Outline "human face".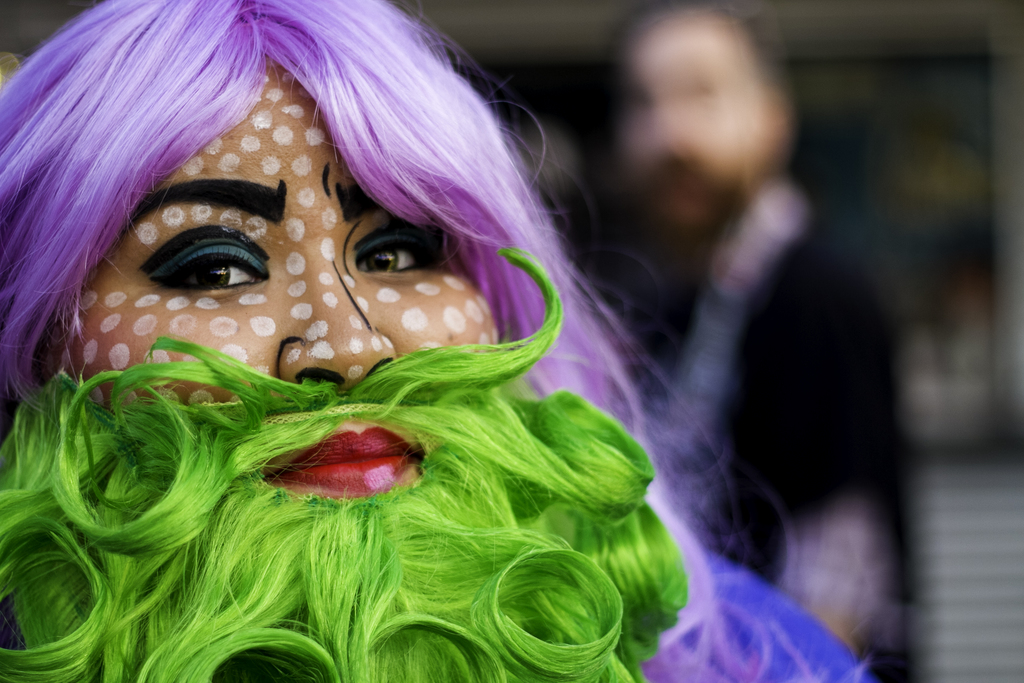
Outline: (44,41,515,515).
